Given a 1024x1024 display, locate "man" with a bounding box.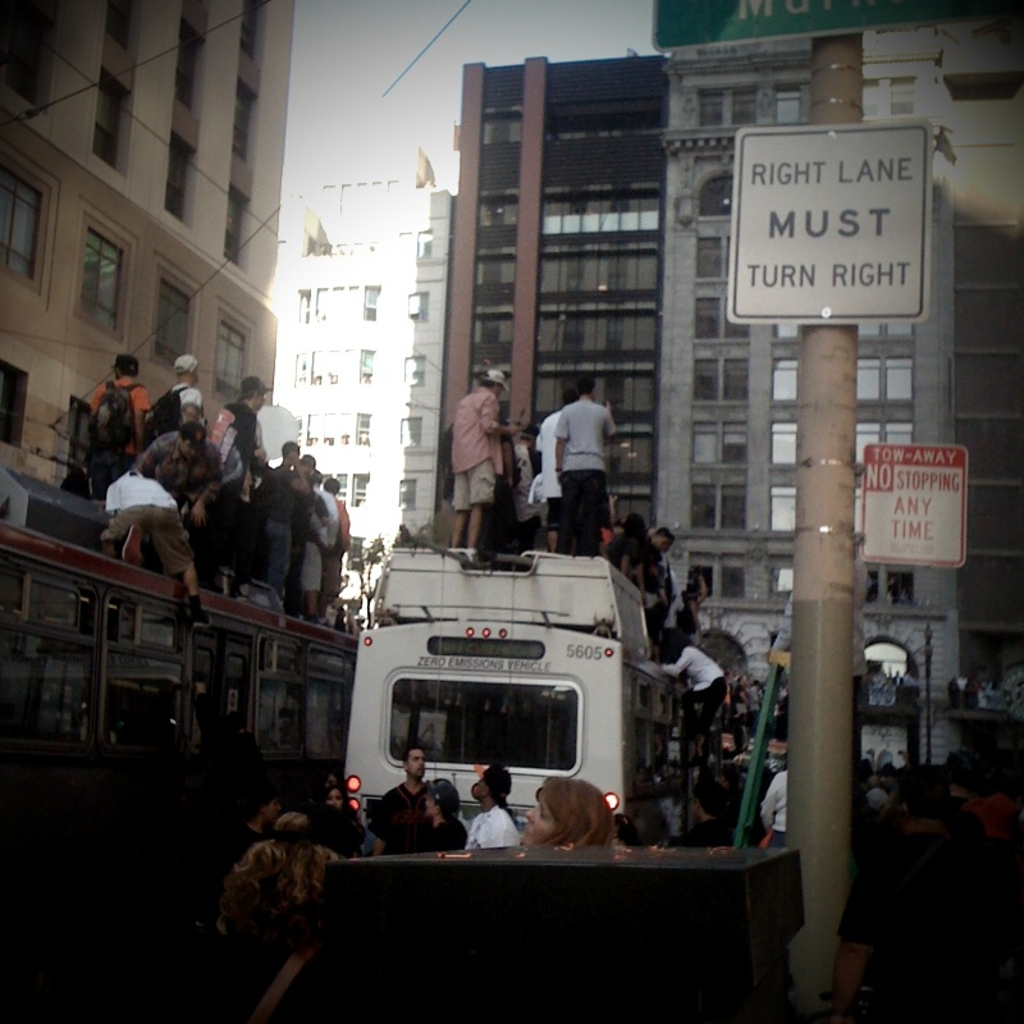
Located: detection(269, 445, 310, 594).
